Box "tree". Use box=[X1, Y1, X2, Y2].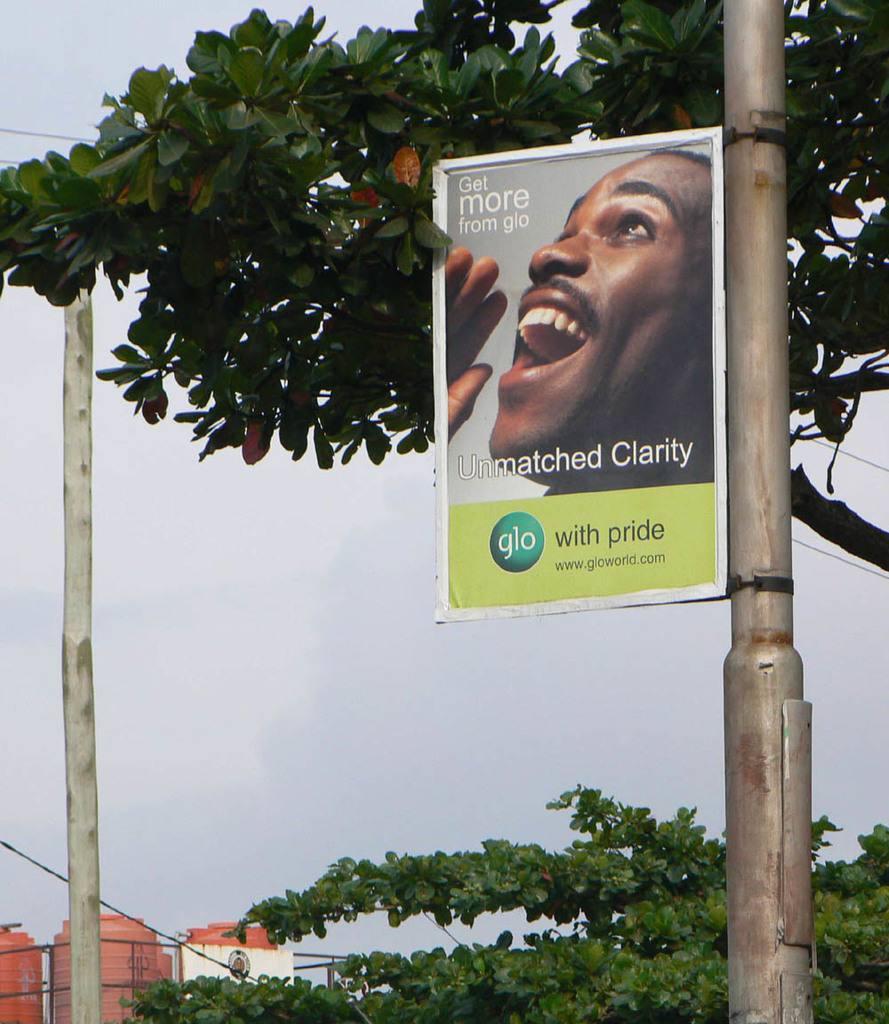
box=[805, 811, 888, 1023].
